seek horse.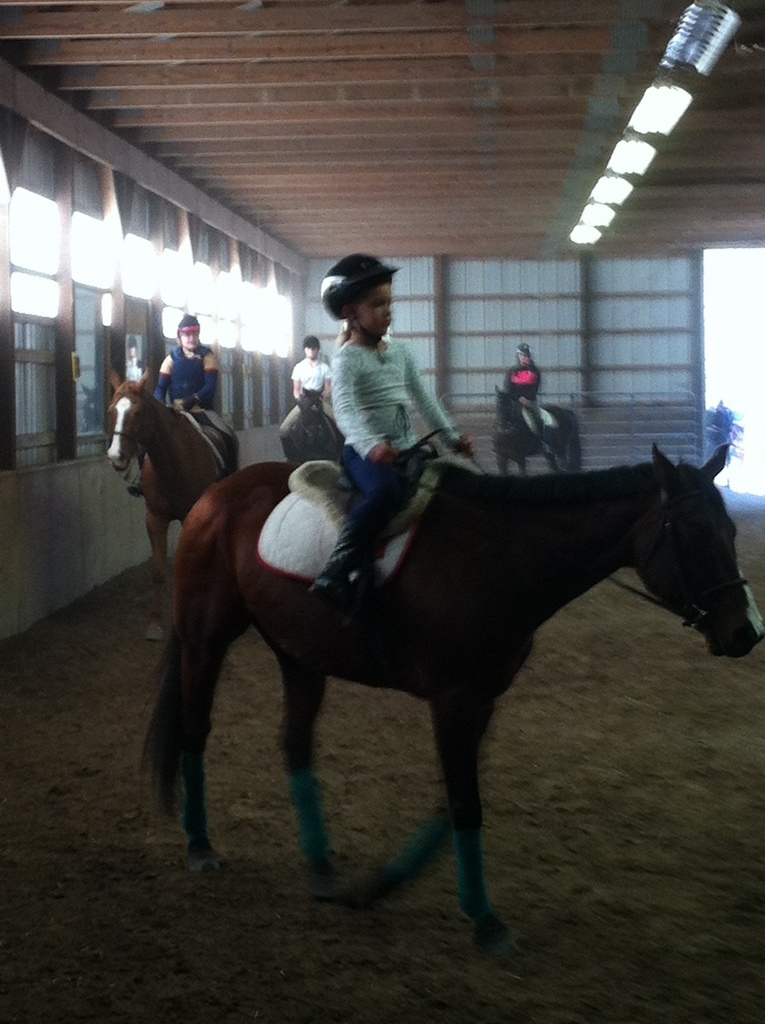
box(105, 351, 243, 643).
